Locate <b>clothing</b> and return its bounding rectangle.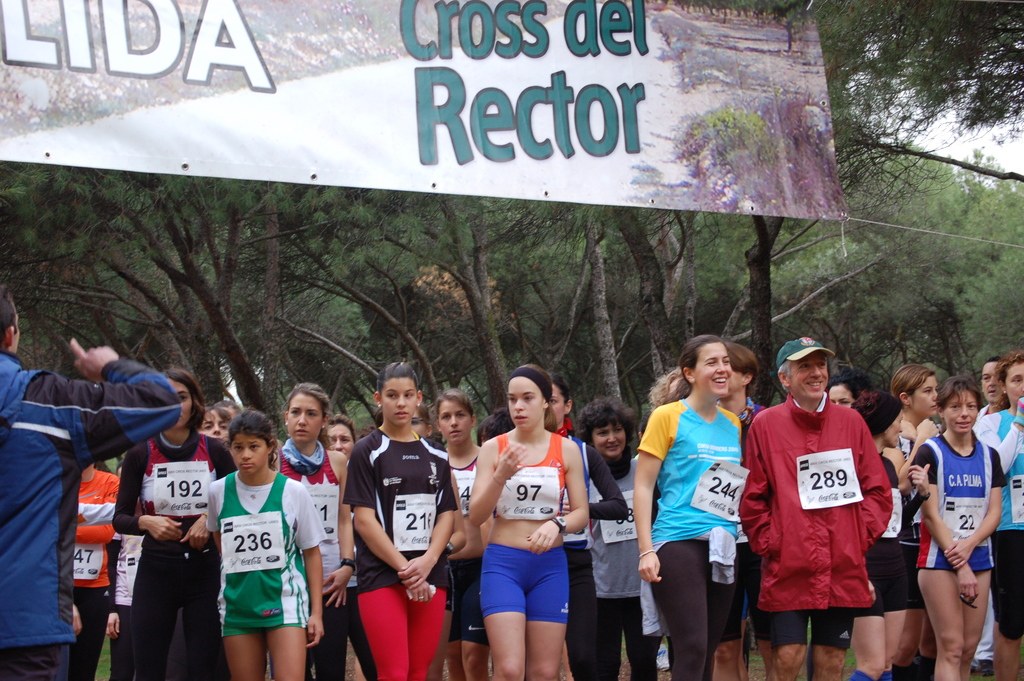
box=[0, 352, 182, 680].
